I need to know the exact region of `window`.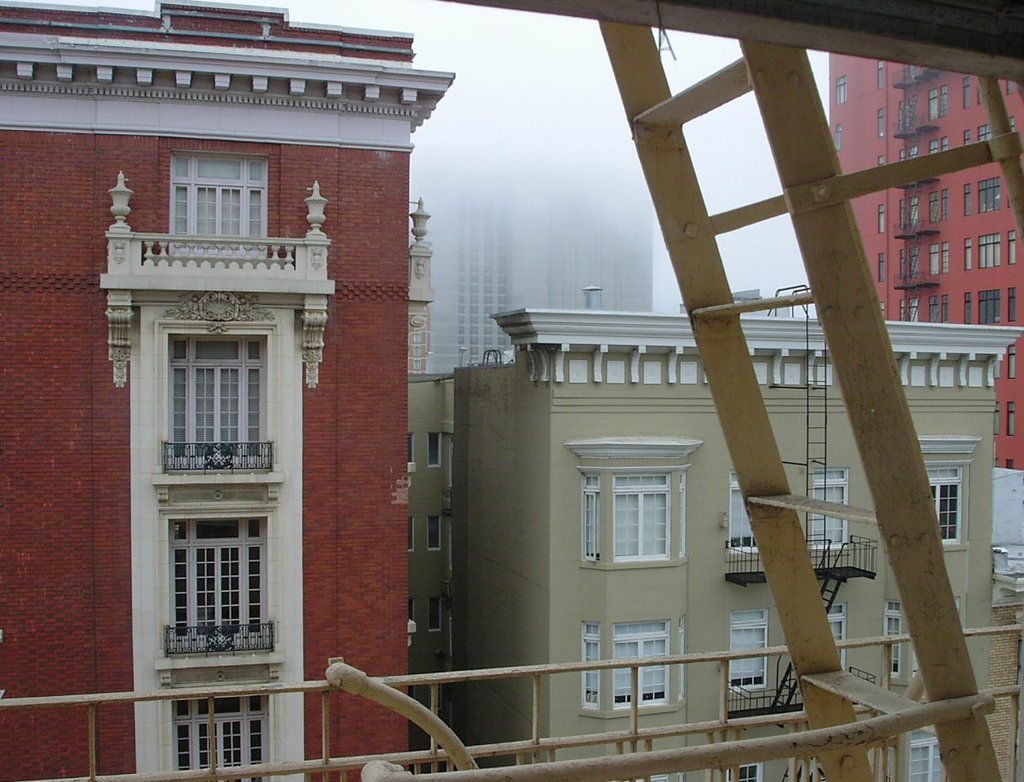
Region: (963, 291, 972, 324).
